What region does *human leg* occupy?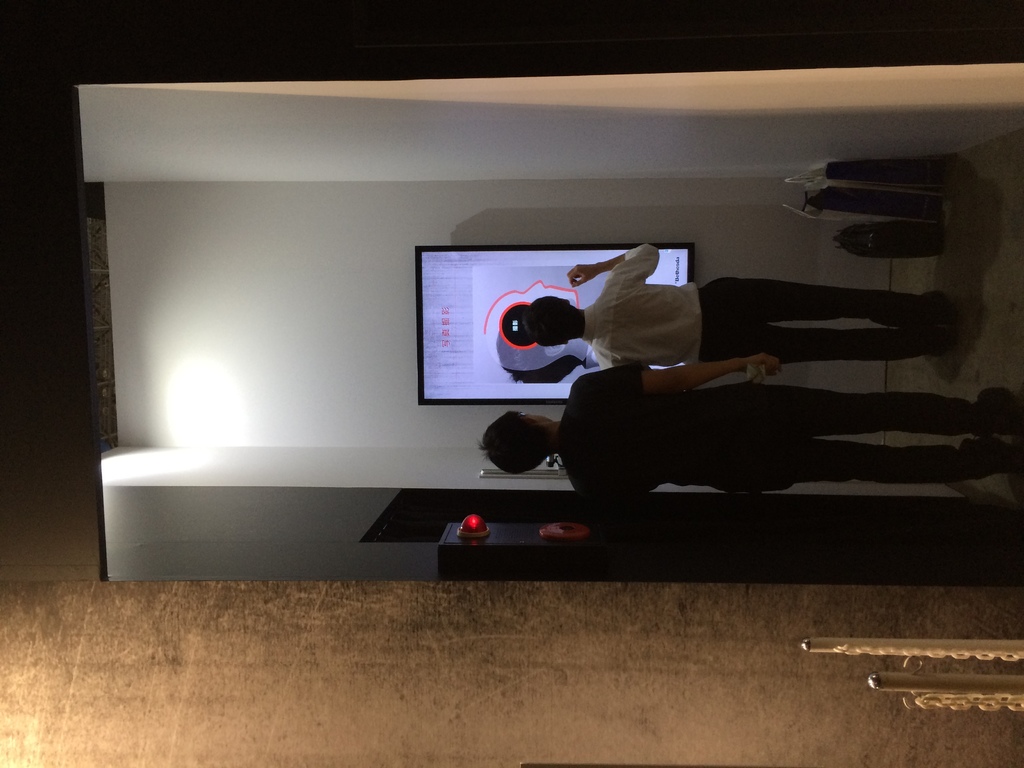
box(694, 275, 948, 324).
